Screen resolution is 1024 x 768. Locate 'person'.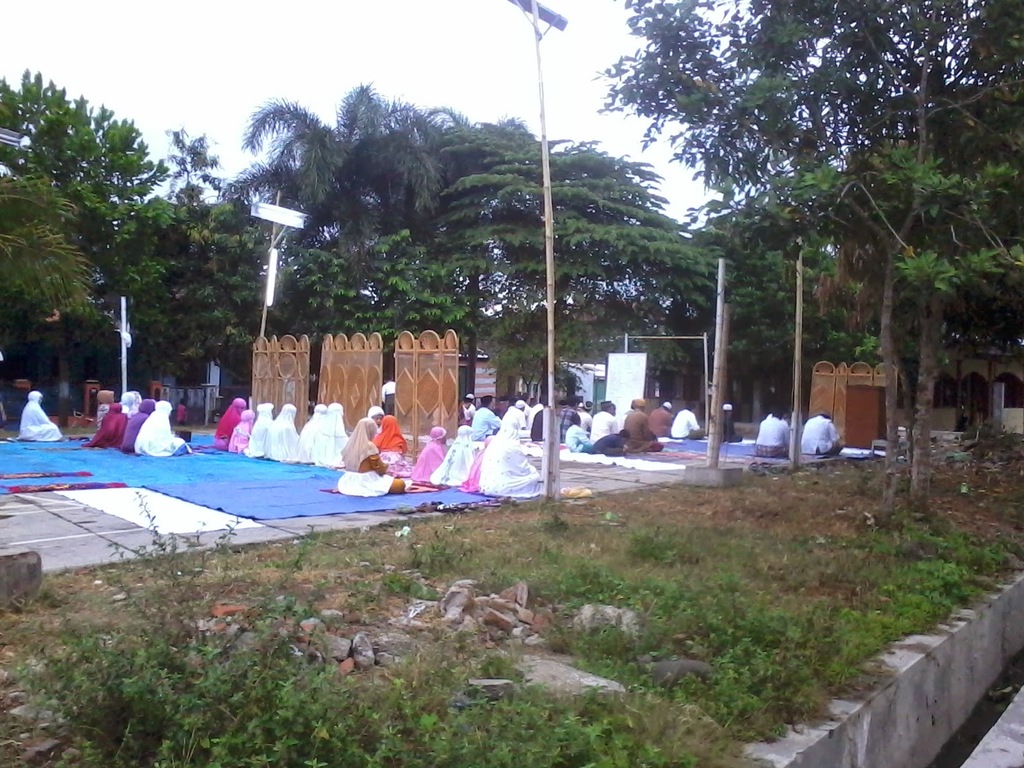
bbox=(724, 401, 742, 444).
